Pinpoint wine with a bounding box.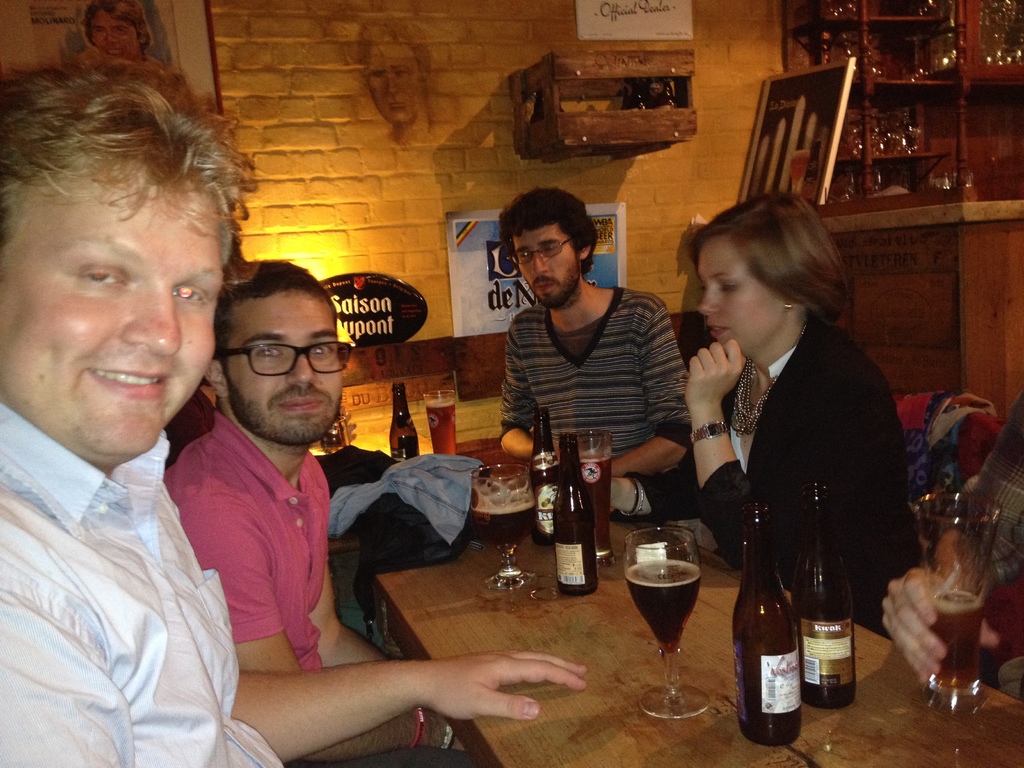
bbox=(580, 452, 611, 556).
